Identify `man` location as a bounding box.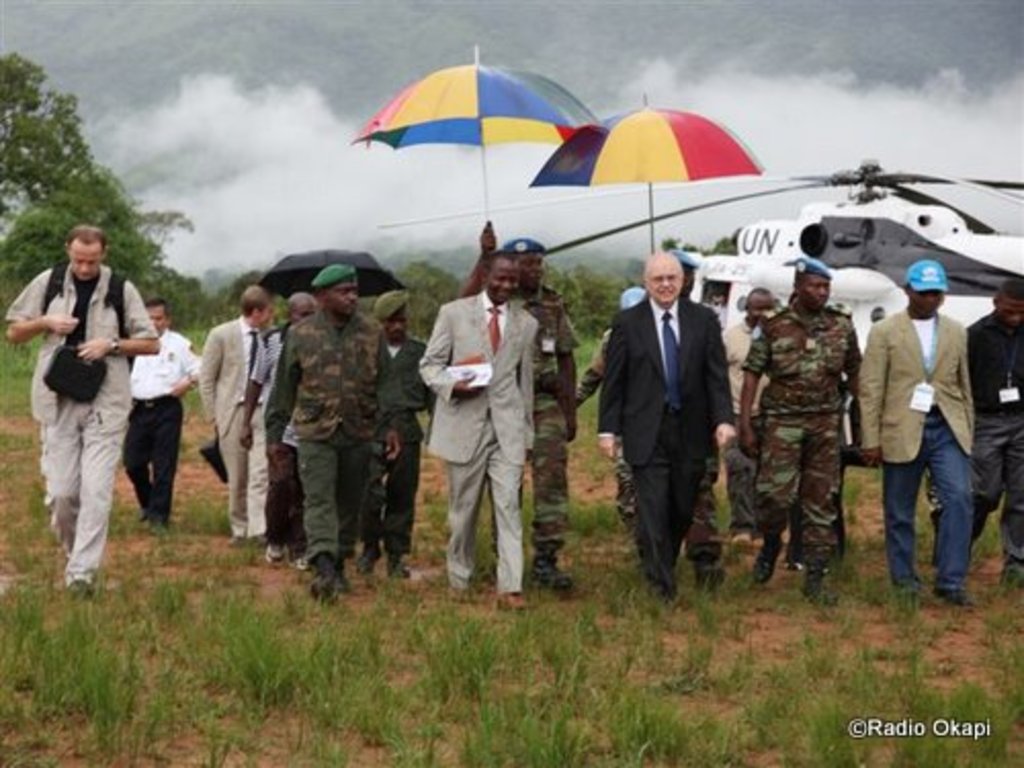
[926, 279, 1022, 592].
